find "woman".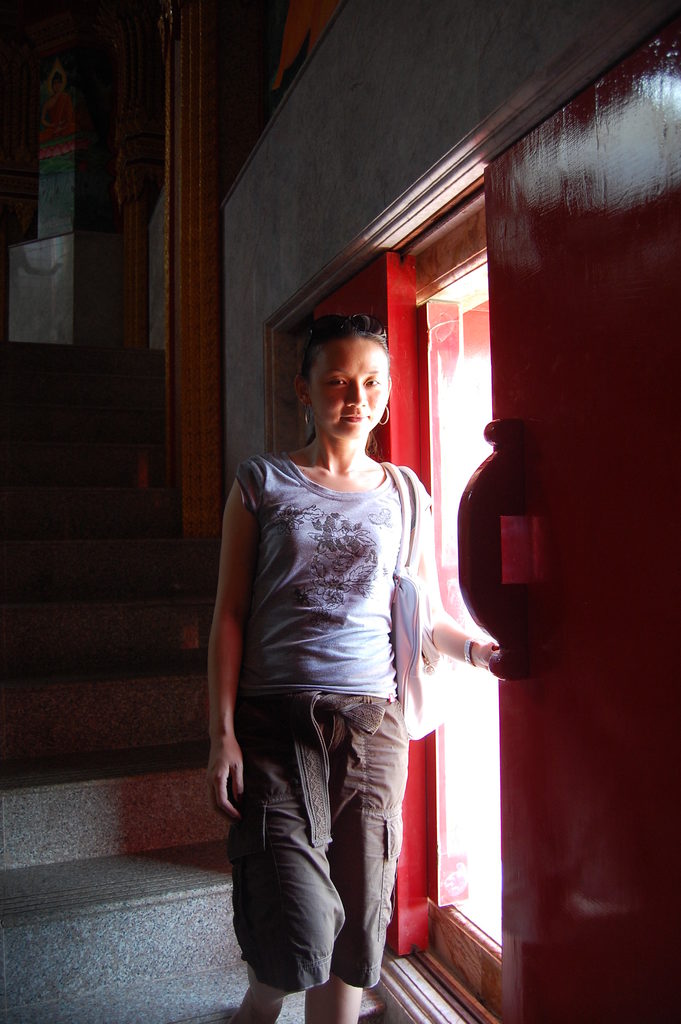
BBox(206, 307, 504, 1023).
